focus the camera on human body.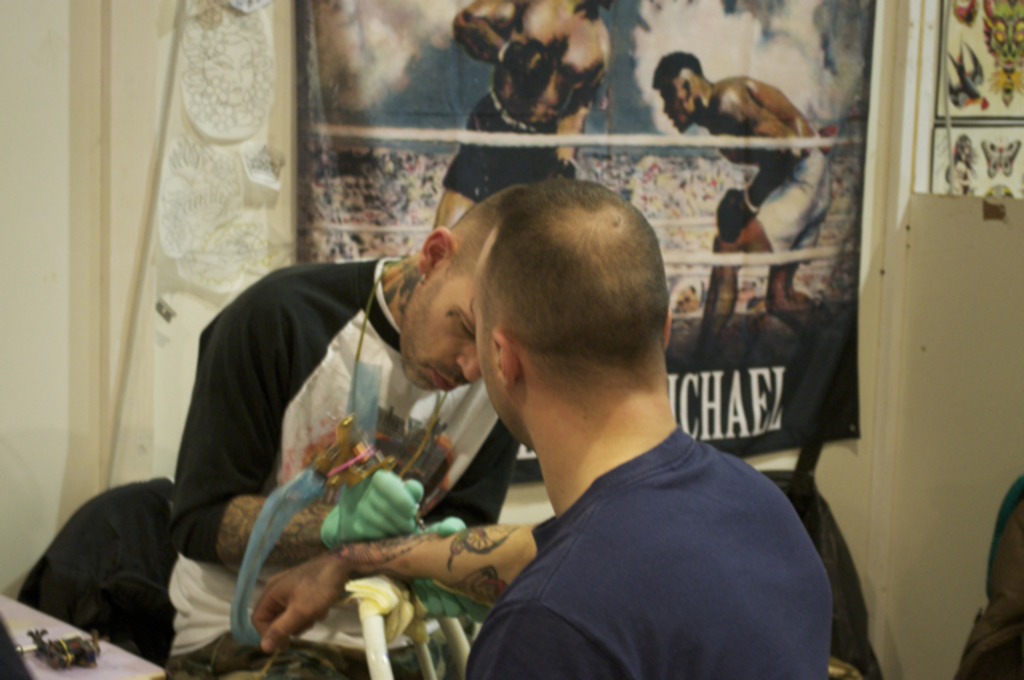
Focus region: bbox=(448, 0, 606, 226).
